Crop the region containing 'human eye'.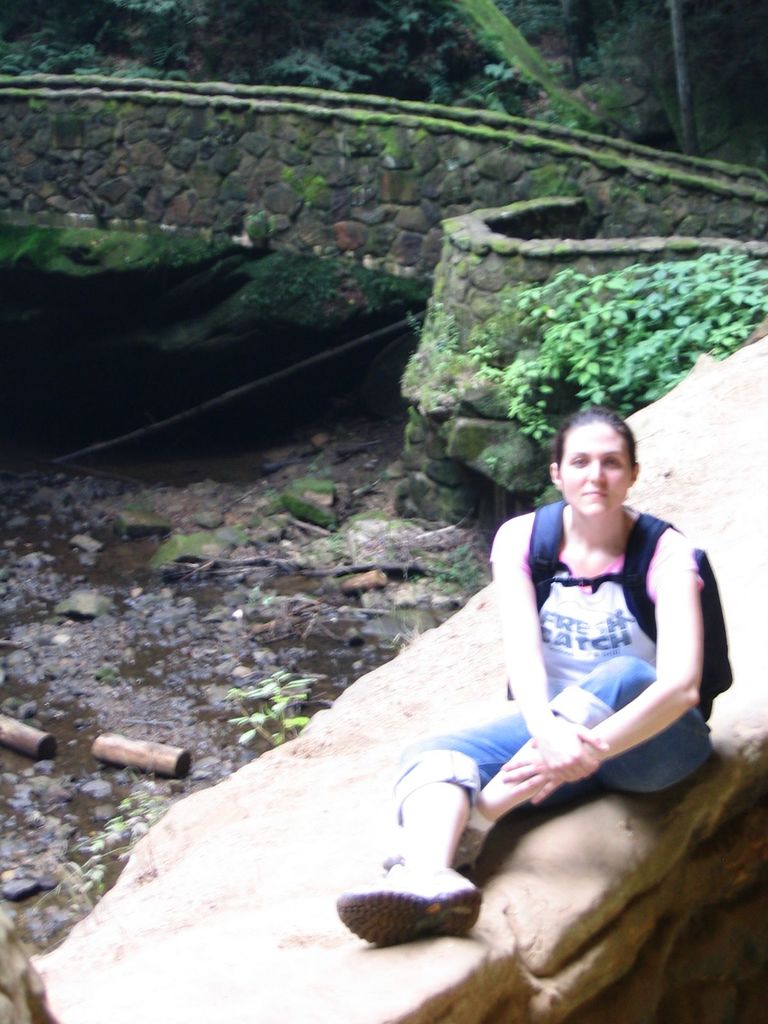
Crop region: BBox(567, 449, 589, 474).
